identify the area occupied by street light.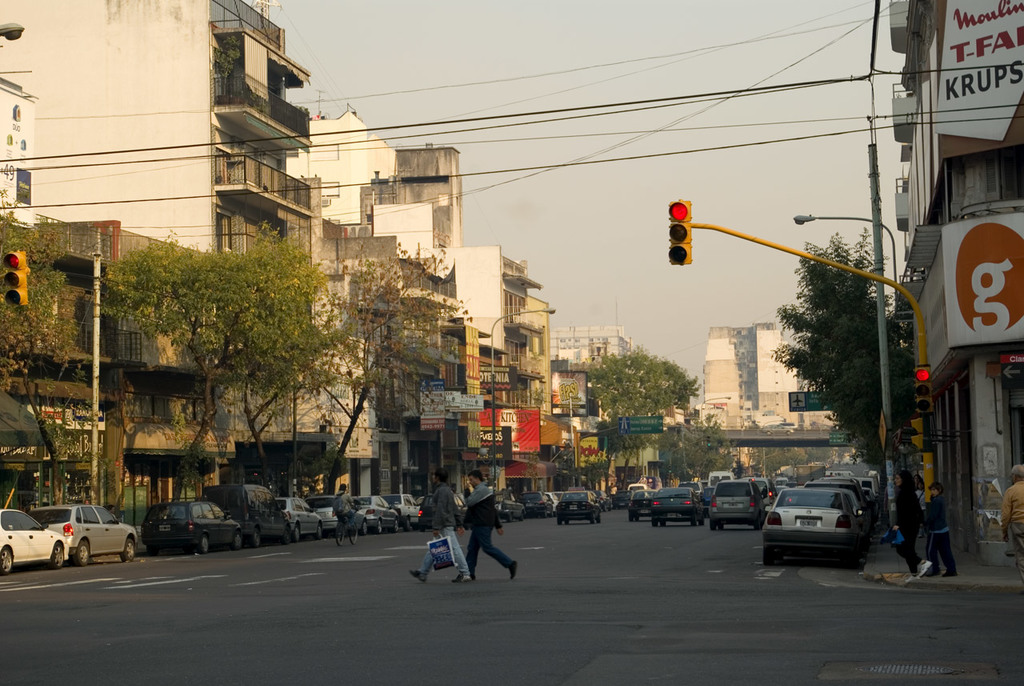
Area: 698:395:734:438.
